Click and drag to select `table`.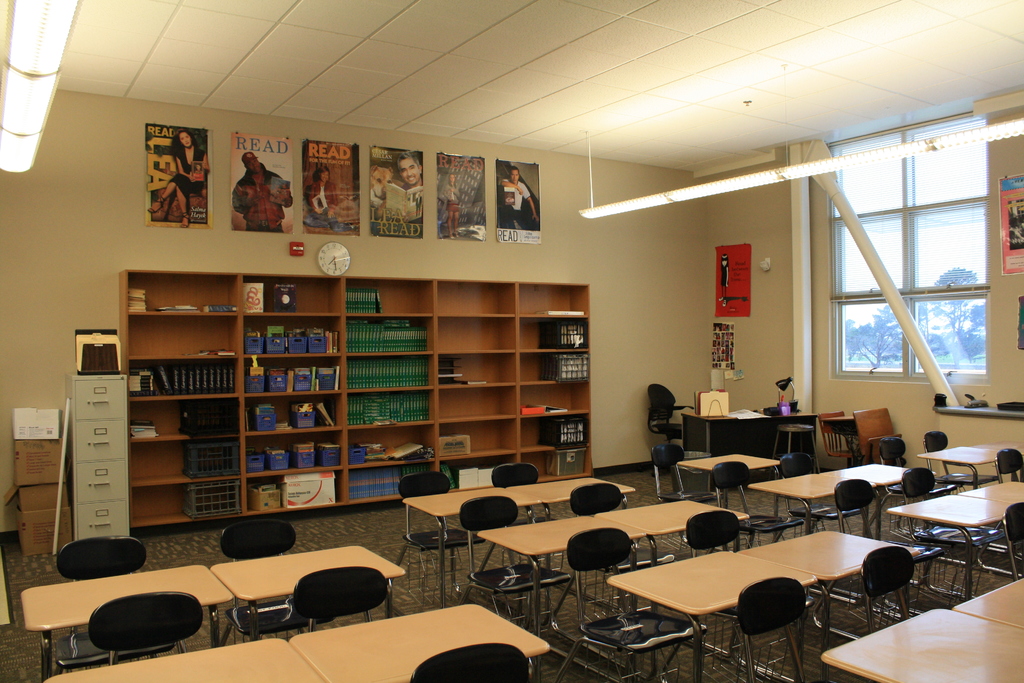
Selection: <bbox>42, 638, 320, 682</bbox>.
